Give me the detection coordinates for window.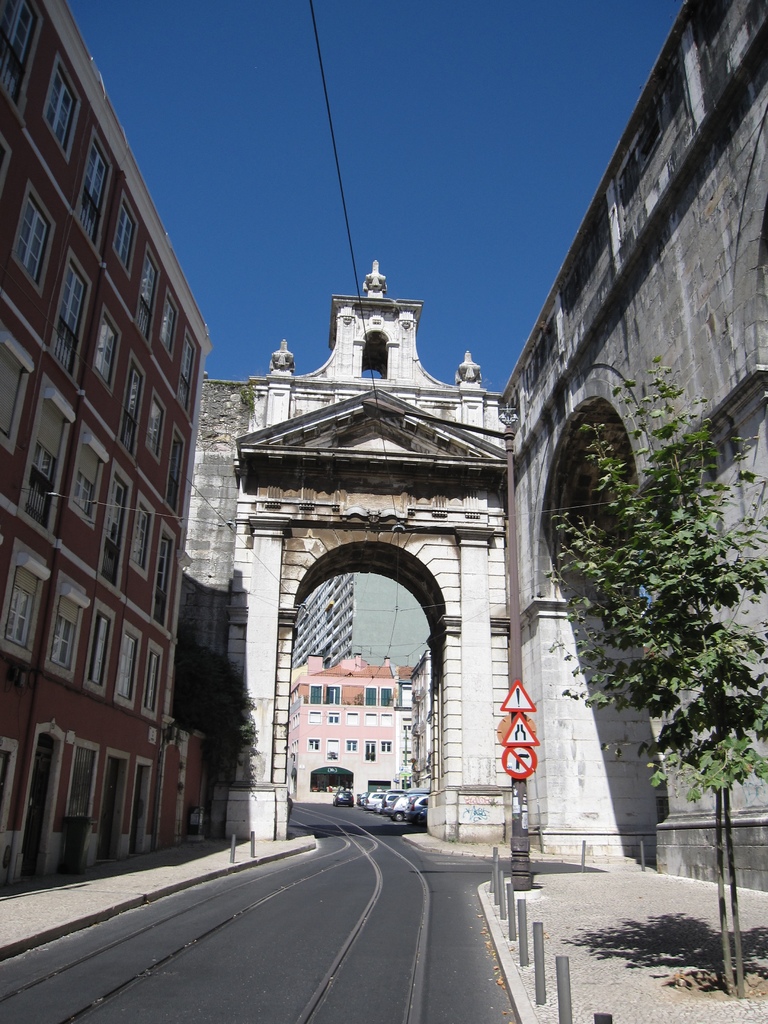
l=38, t=575, r=78, b=687.
